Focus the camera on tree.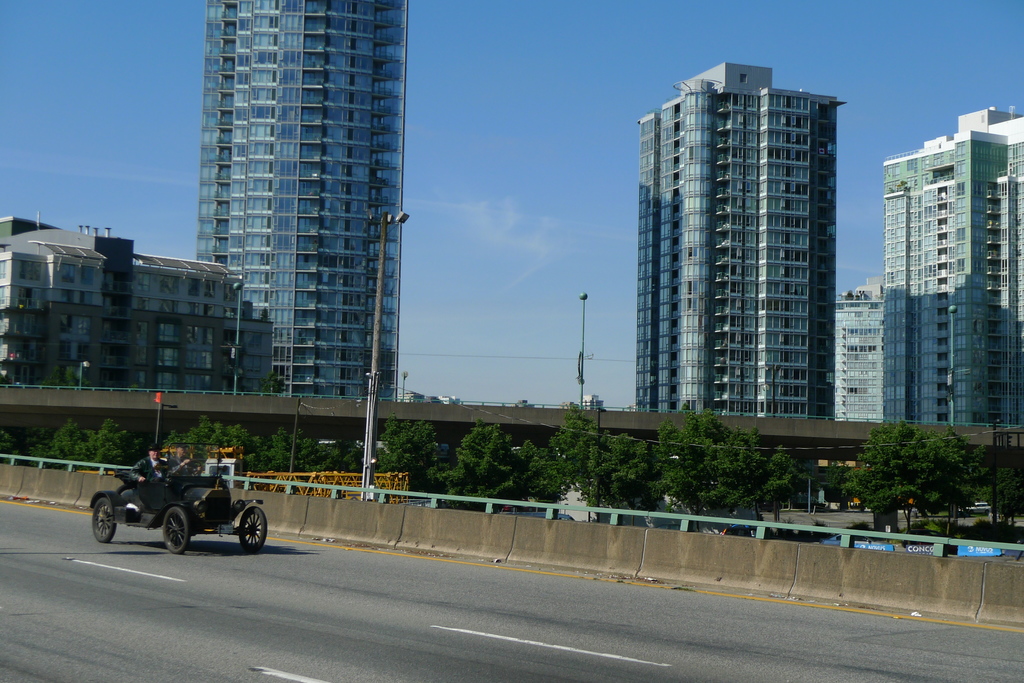
Focus region: region(455, 423, 551, 510).
